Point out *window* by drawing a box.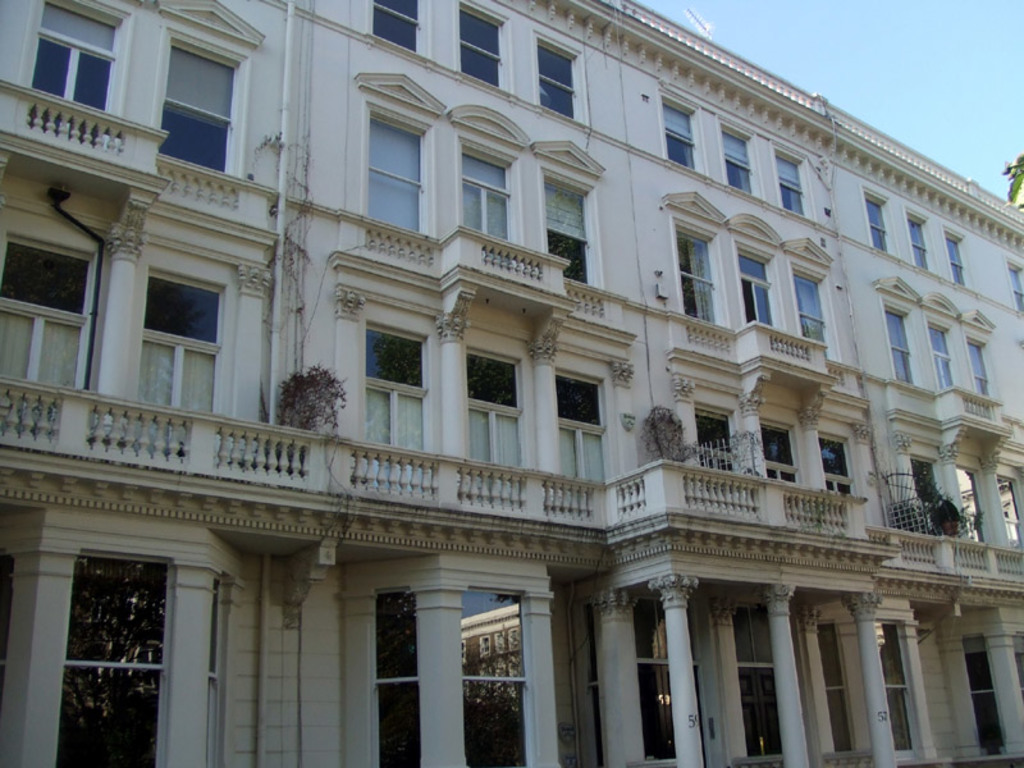
[x1=767, y1=140, x2=818, y2=223].
